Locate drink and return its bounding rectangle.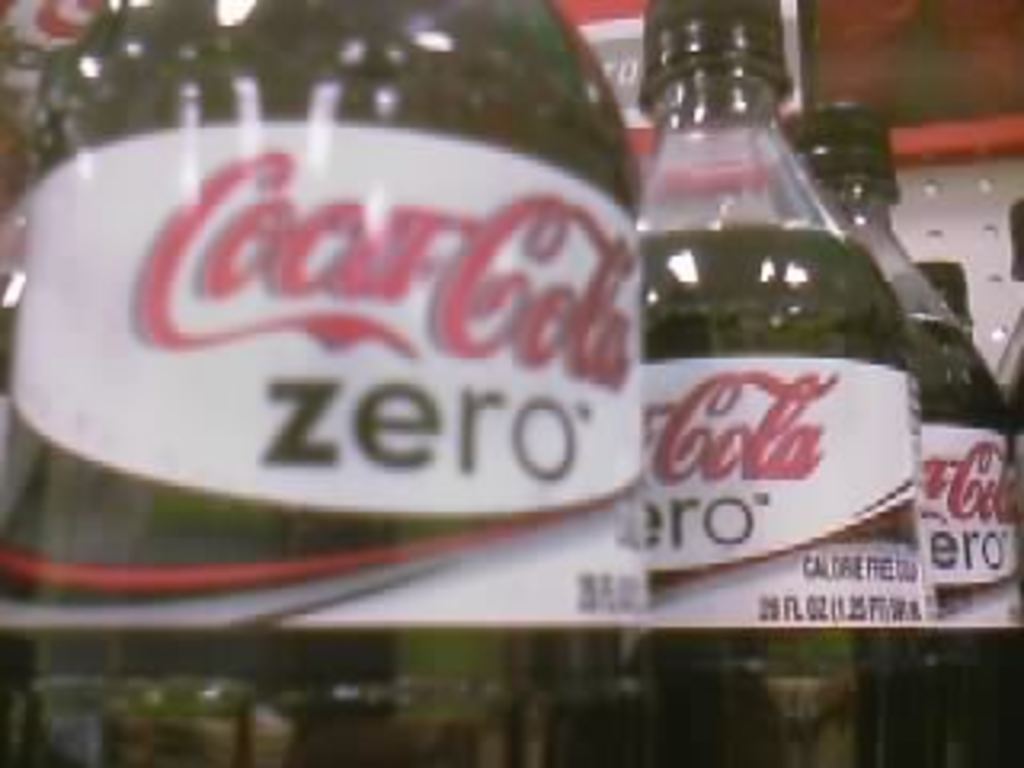
x1=624, y1=0, x2=944, y2=765.
